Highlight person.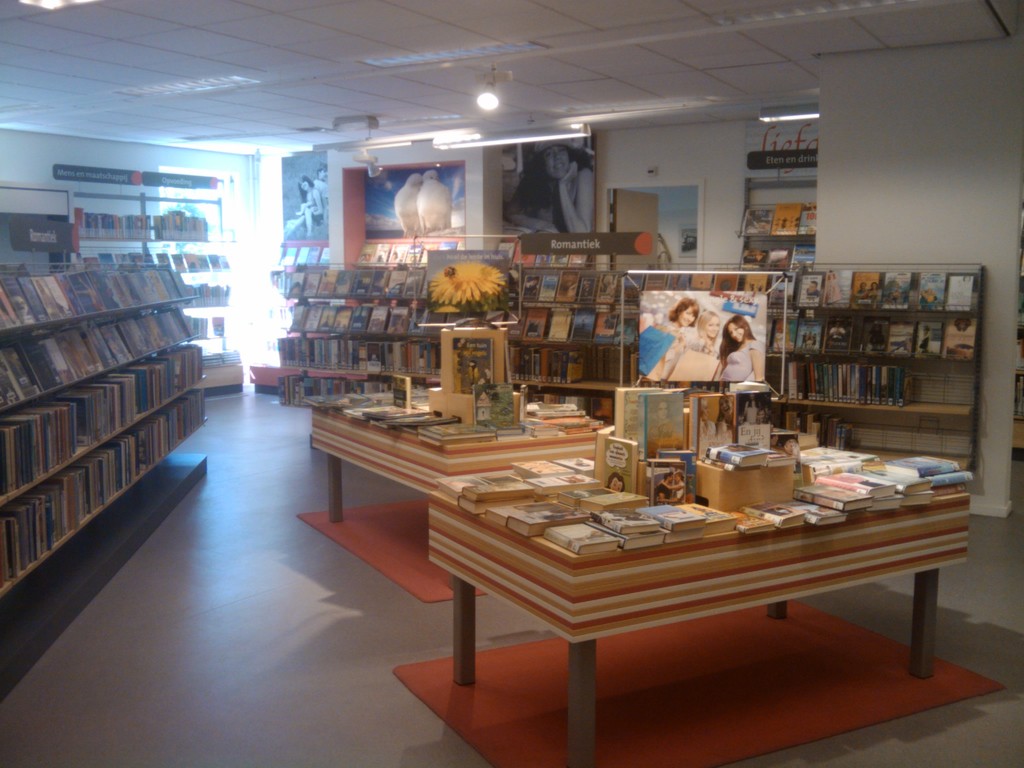
Highlighted region: 501,140,595,234.
